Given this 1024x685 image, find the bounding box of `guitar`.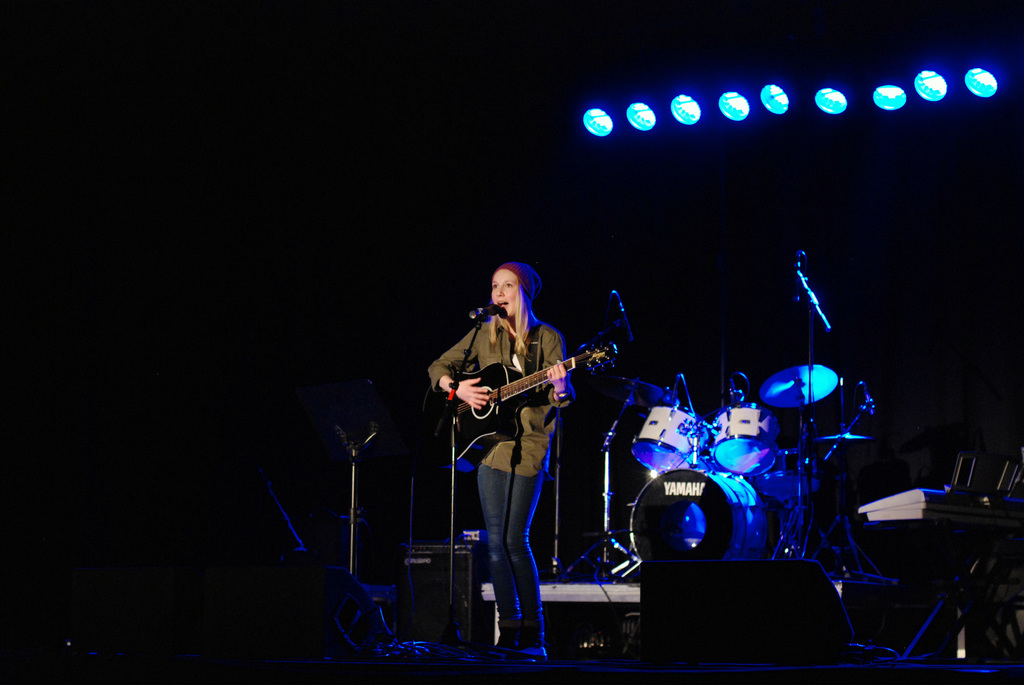
locate(416, 338, 615, 464).
